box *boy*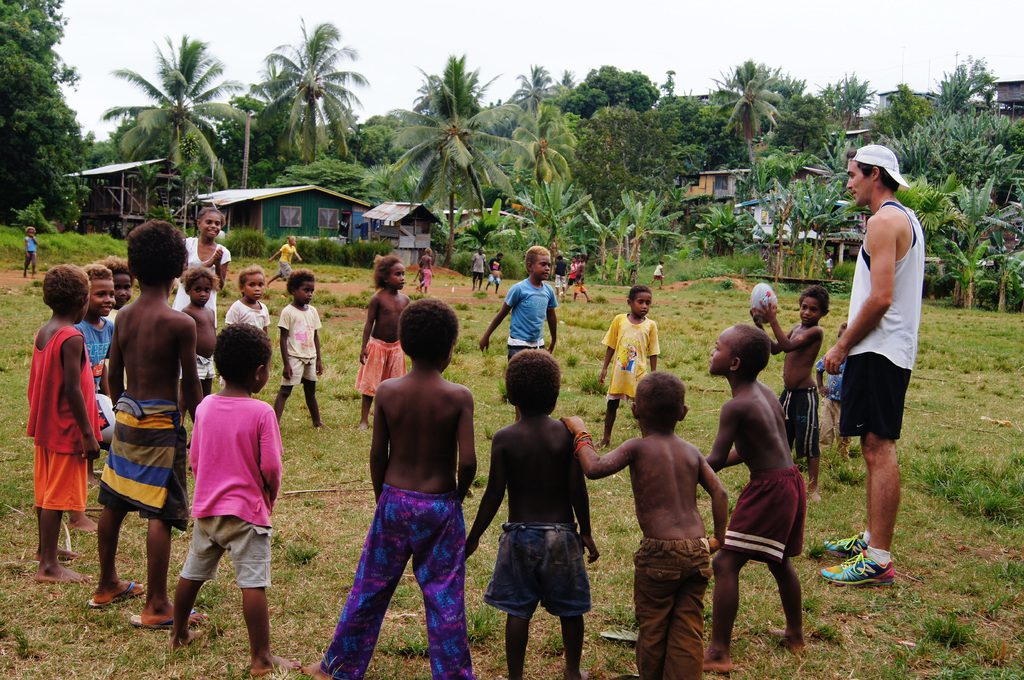
<box>299,297,476,679</box>
